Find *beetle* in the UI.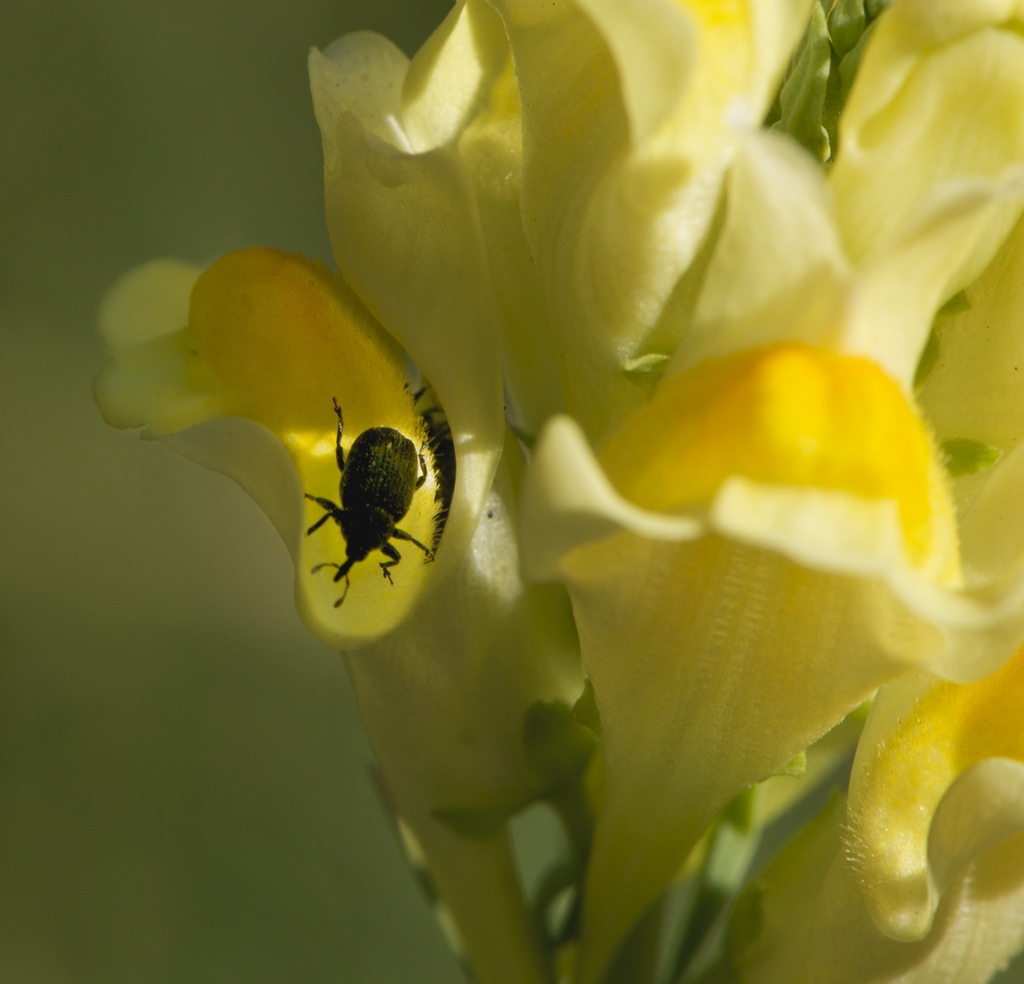
UI element at bbox(271, 386, 458, 609).
